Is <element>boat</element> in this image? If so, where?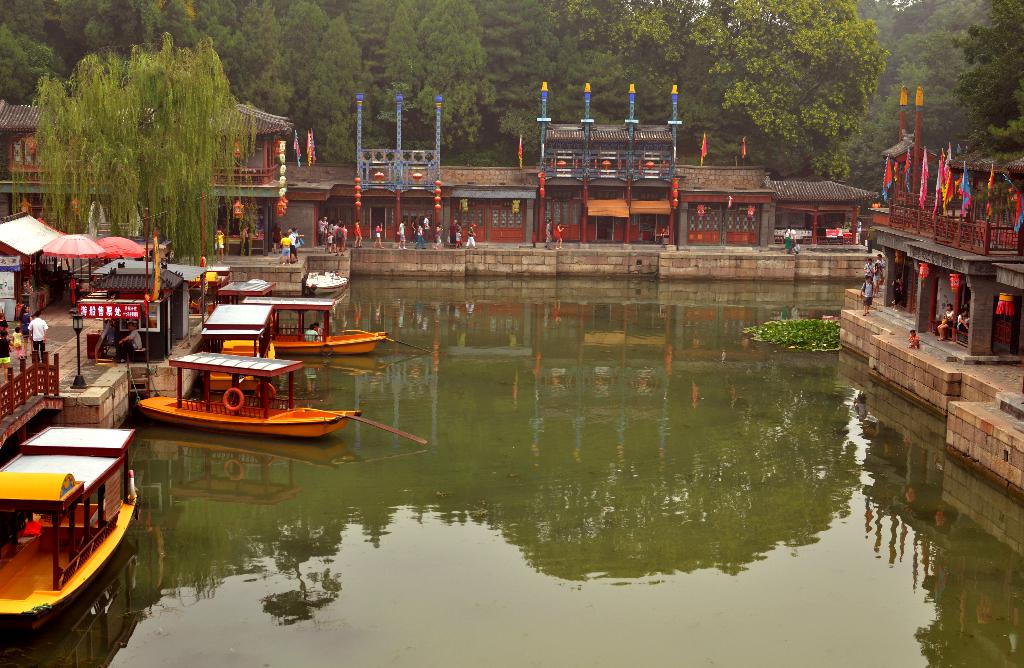
Yes, at box(243, 296, 388, 355).
